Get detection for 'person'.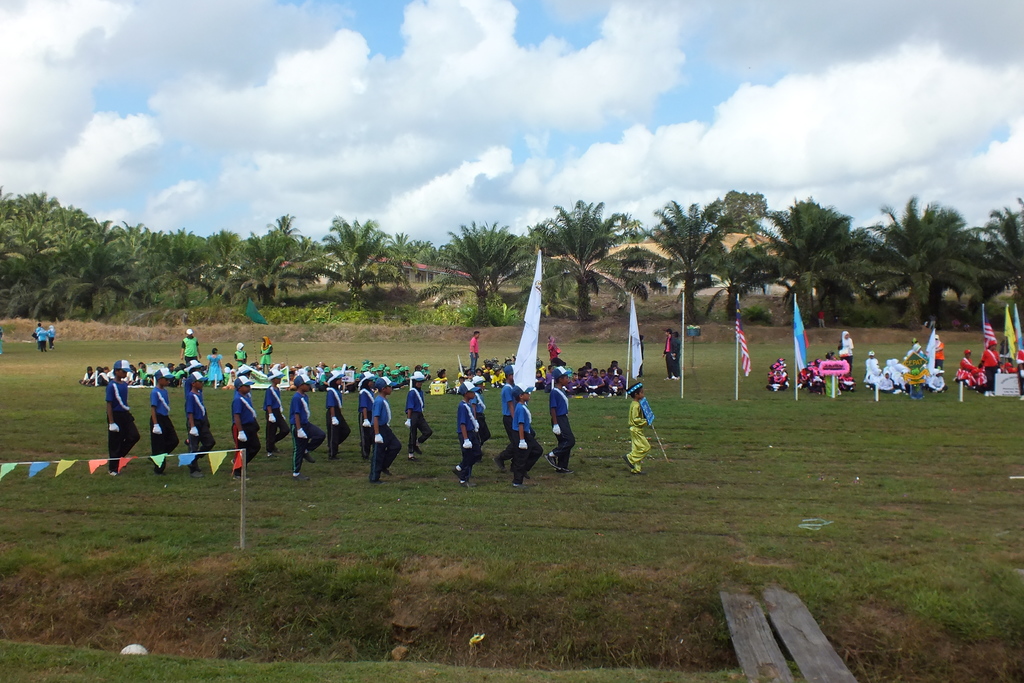
Detection: detection(488, 357, 626, 398).
